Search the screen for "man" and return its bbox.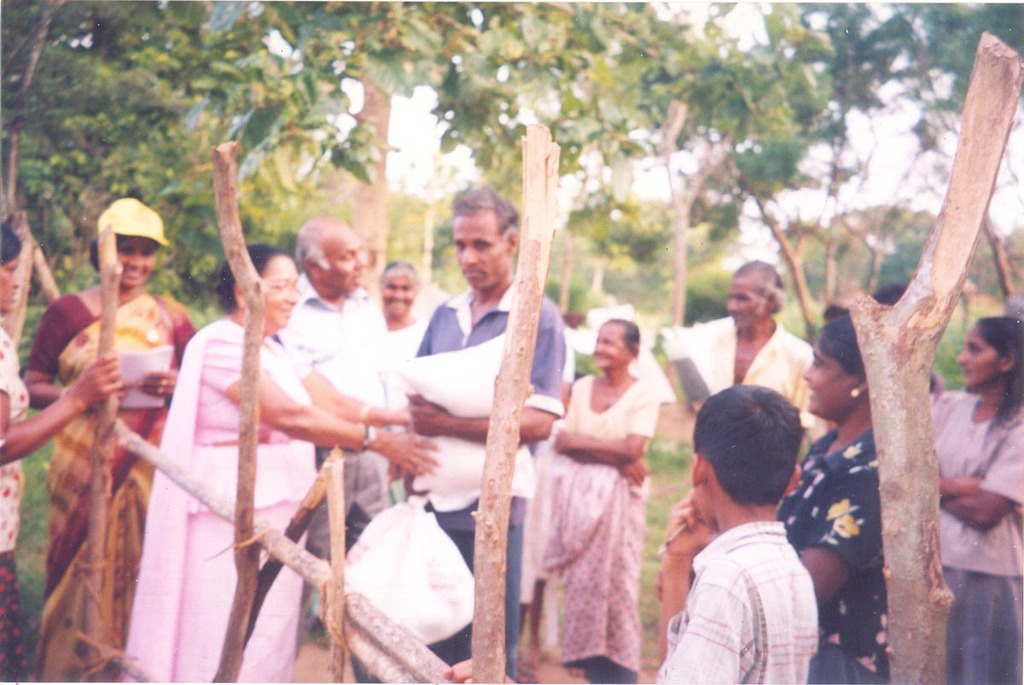
Found: x1=256, y1=215, x2=402, y2=670.
